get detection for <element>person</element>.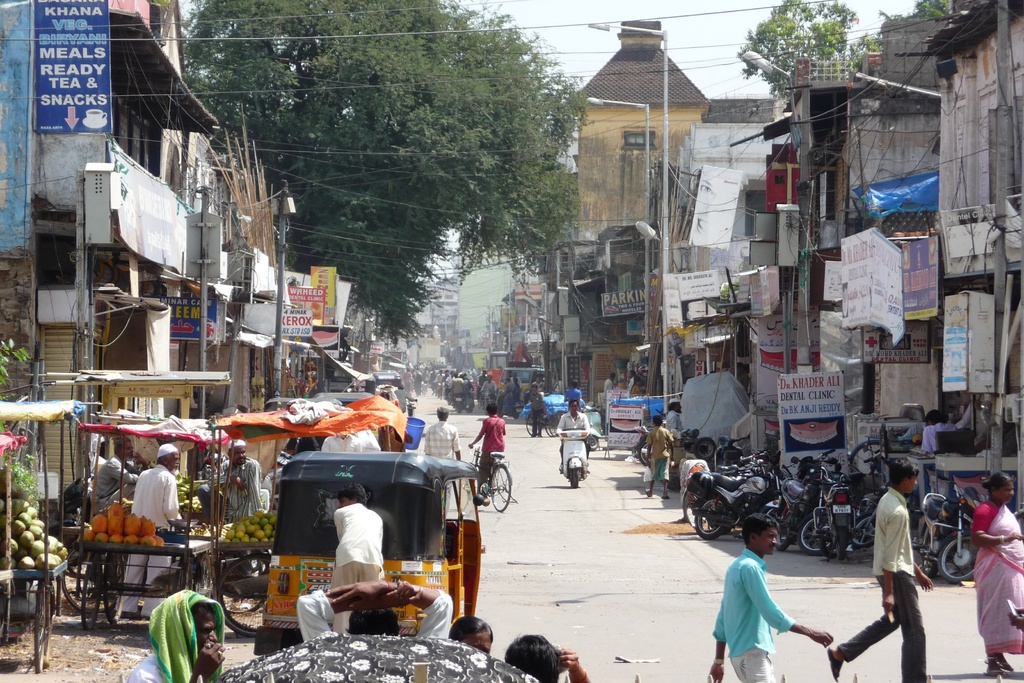
Detection: 116,583,234,682.
